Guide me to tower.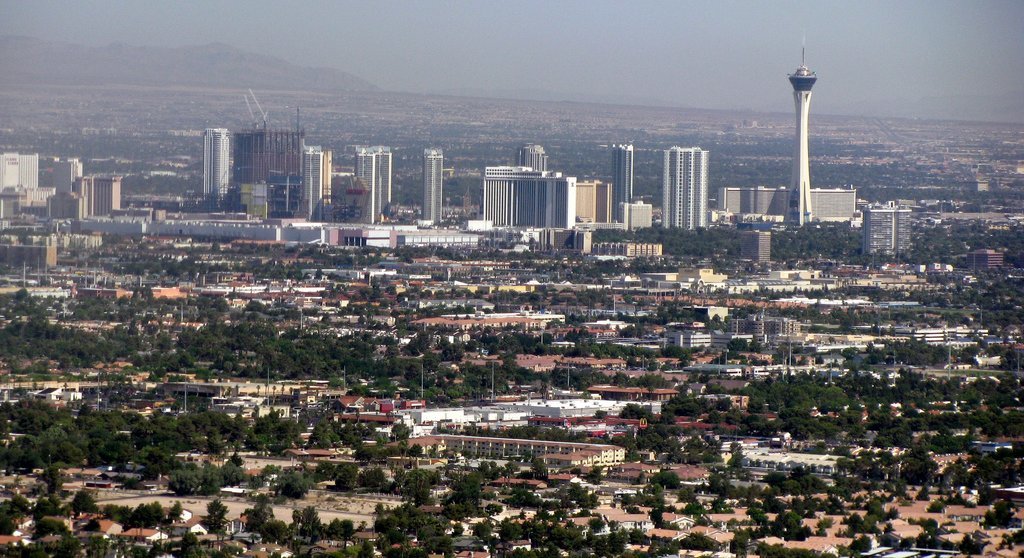
Guidance: Rect(482, 137, 577, 236).
